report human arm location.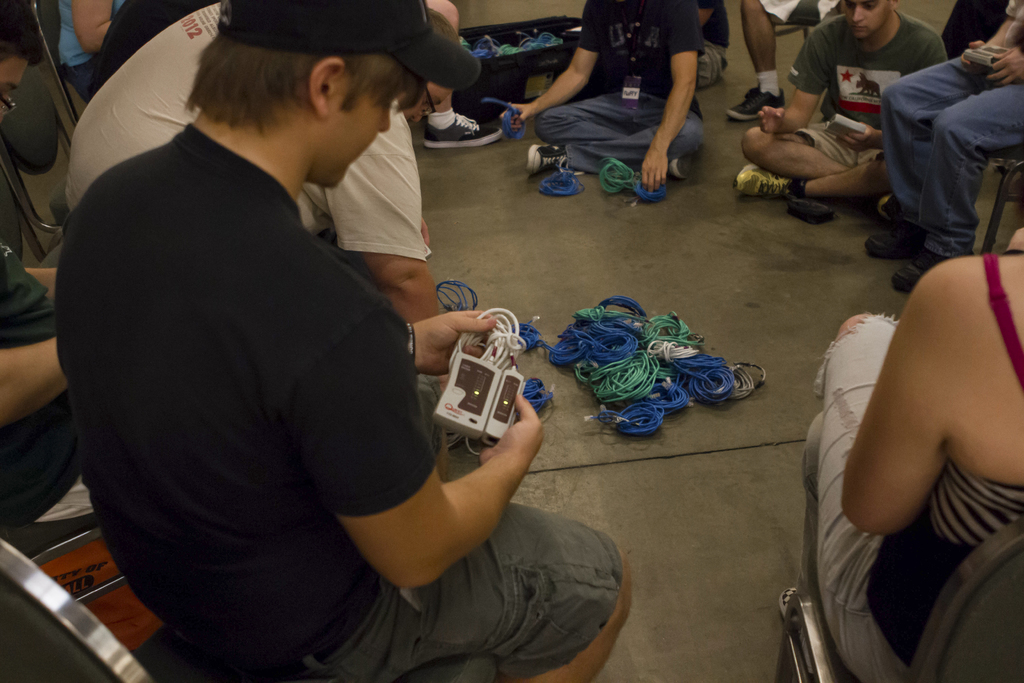
Report: <bbox>955, 0, 1021, 67</bbox>.
